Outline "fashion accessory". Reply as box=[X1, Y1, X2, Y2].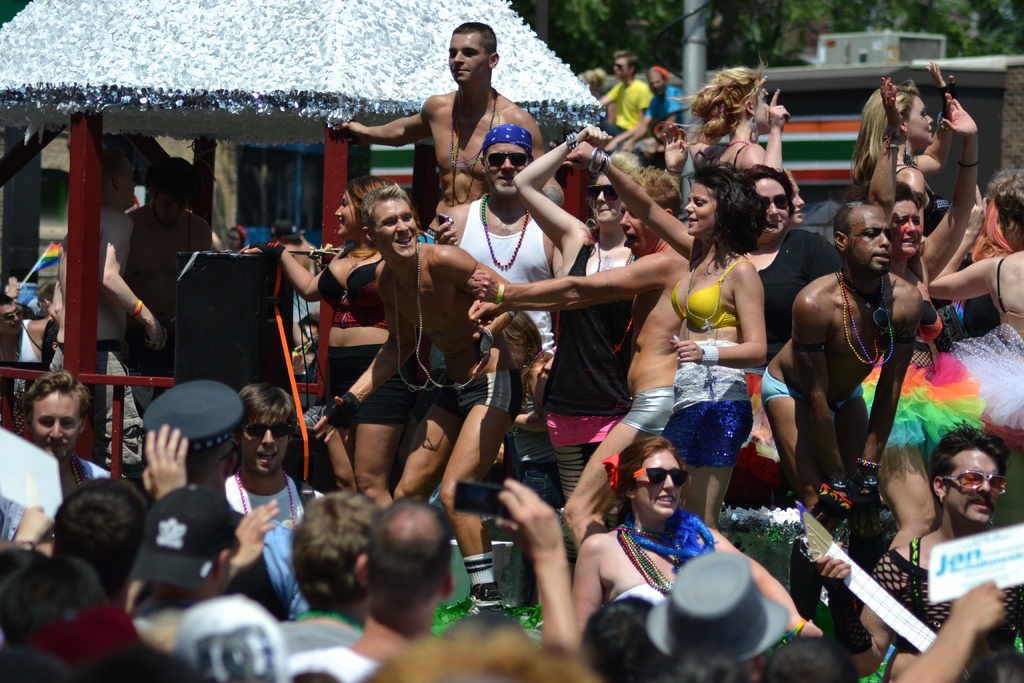
box=[747, 110, 757, 135].
